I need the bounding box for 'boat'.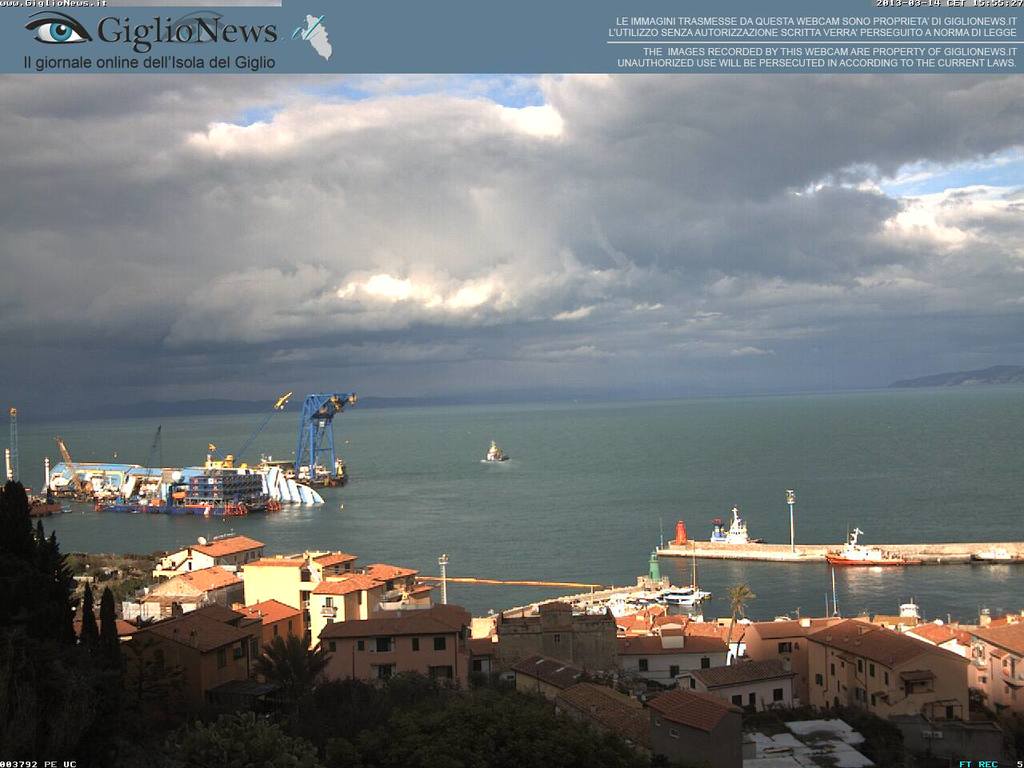
Here it is: BBox(823, 530, 929, 564).
